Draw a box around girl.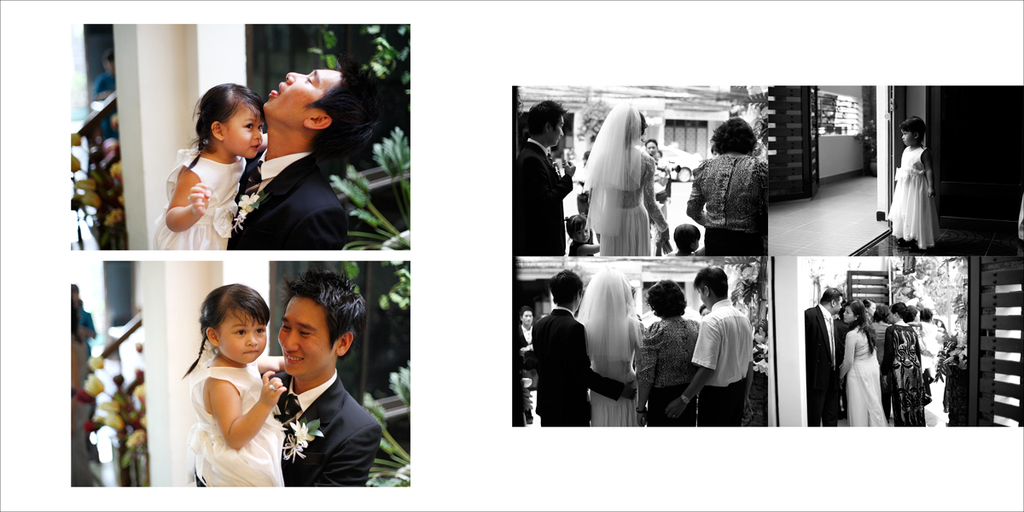
883:119:932:248.
